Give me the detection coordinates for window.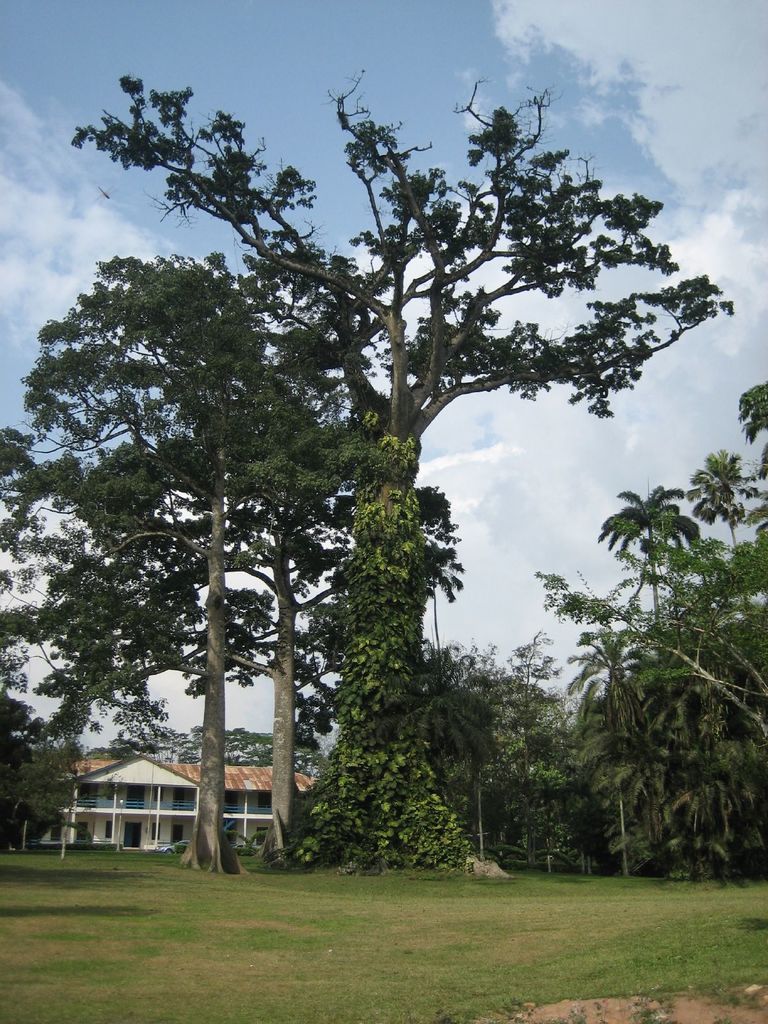
{"left": 255, "top": 826, "right": 271, "bottom": 844}.
